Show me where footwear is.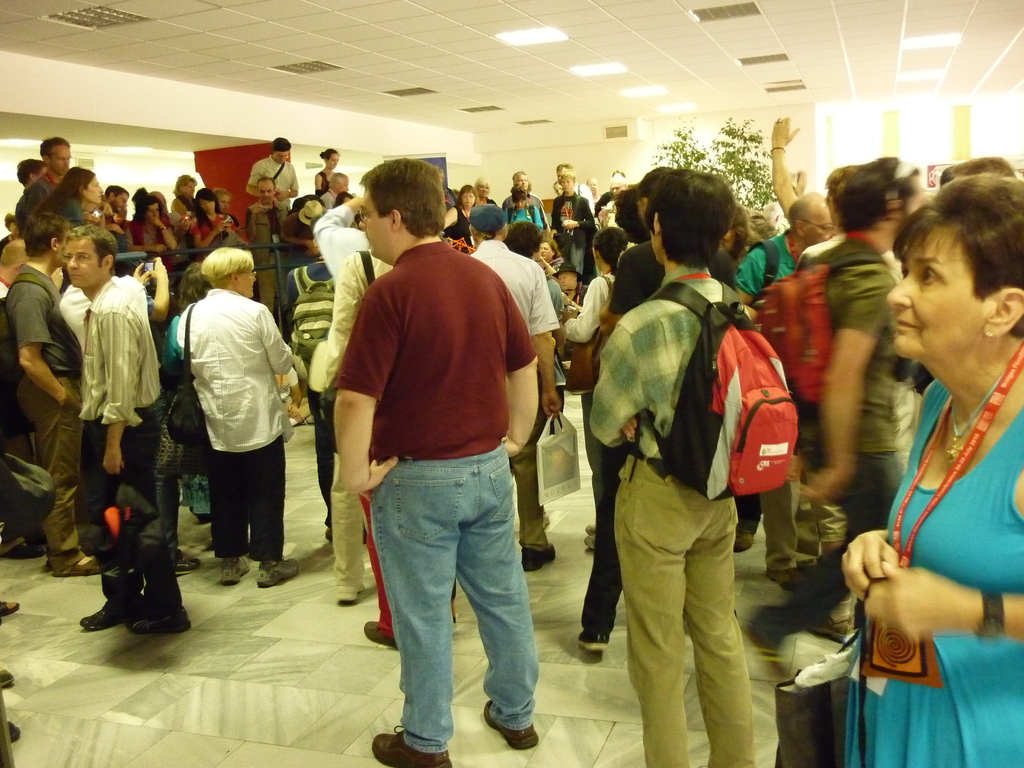
footwear is at (left=809, top=617, right=855, bottom=642).
